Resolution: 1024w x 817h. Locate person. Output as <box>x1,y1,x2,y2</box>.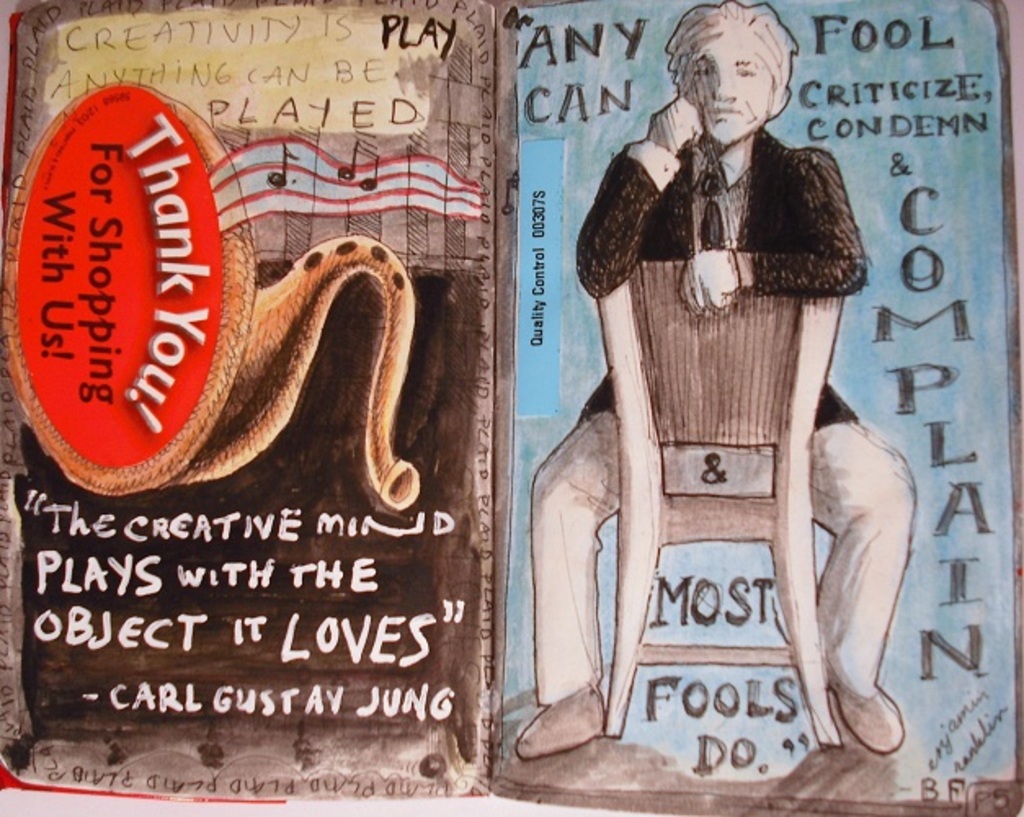
<box>532,0,884,680</box>.
